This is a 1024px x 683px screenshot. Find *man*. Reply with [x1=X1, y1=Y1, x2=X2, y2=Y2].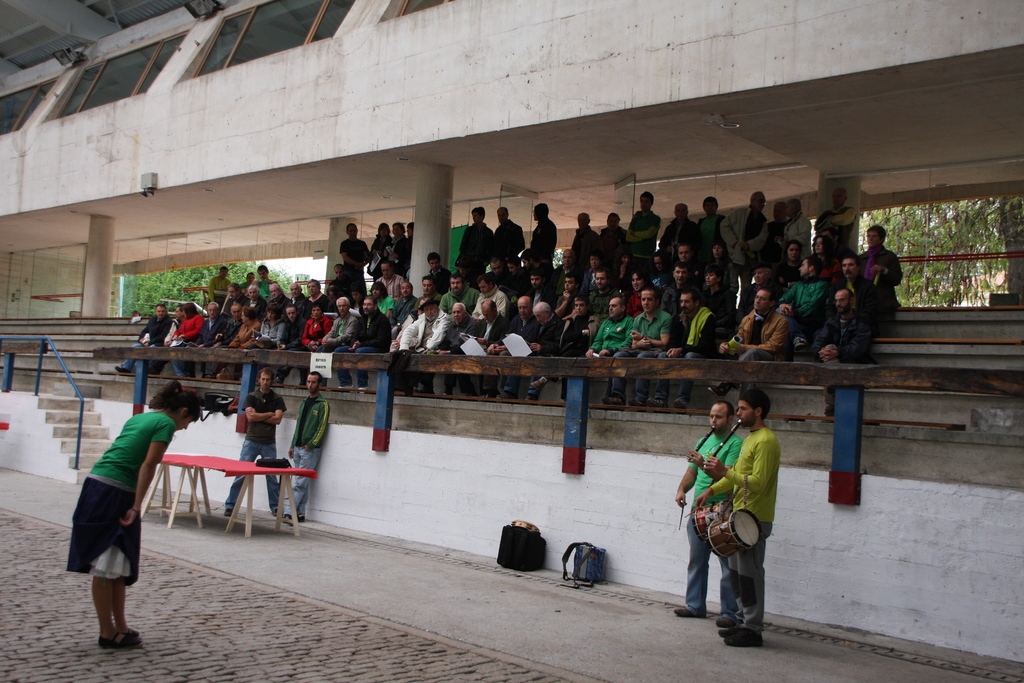
[x1=834, y1=254, x2=880, y2=315].
